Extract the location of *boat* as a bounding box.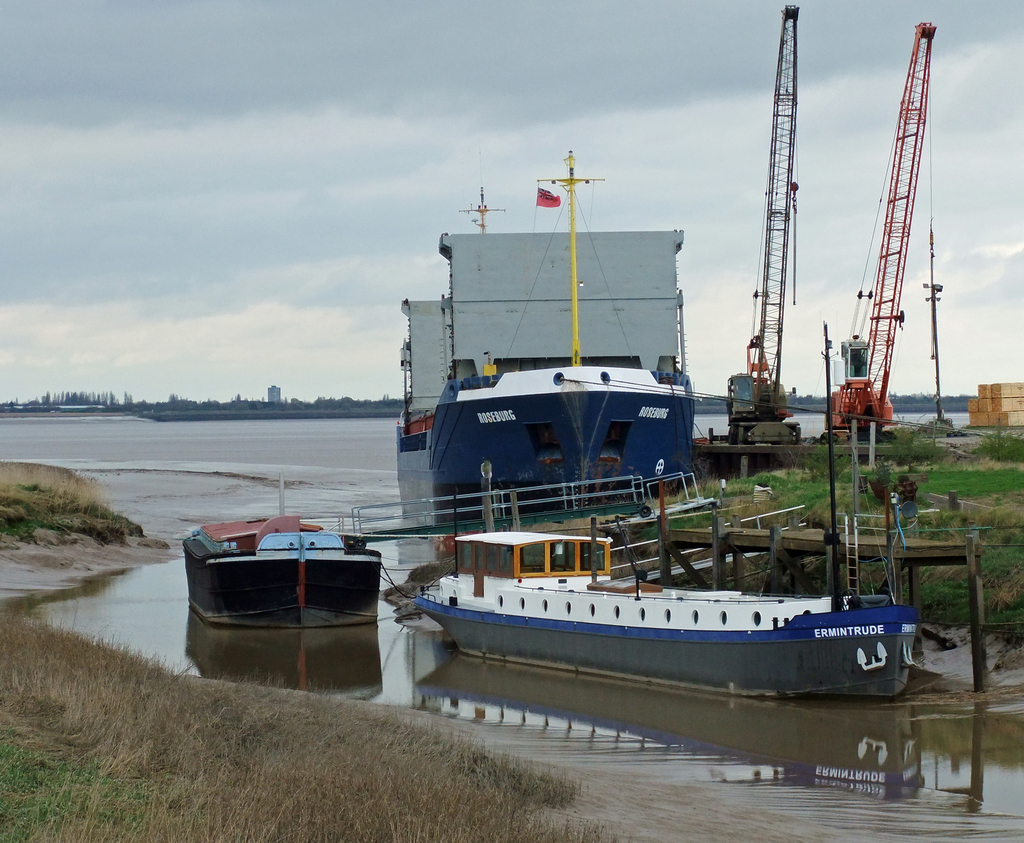
BBox(412, 513, 921, 703).
